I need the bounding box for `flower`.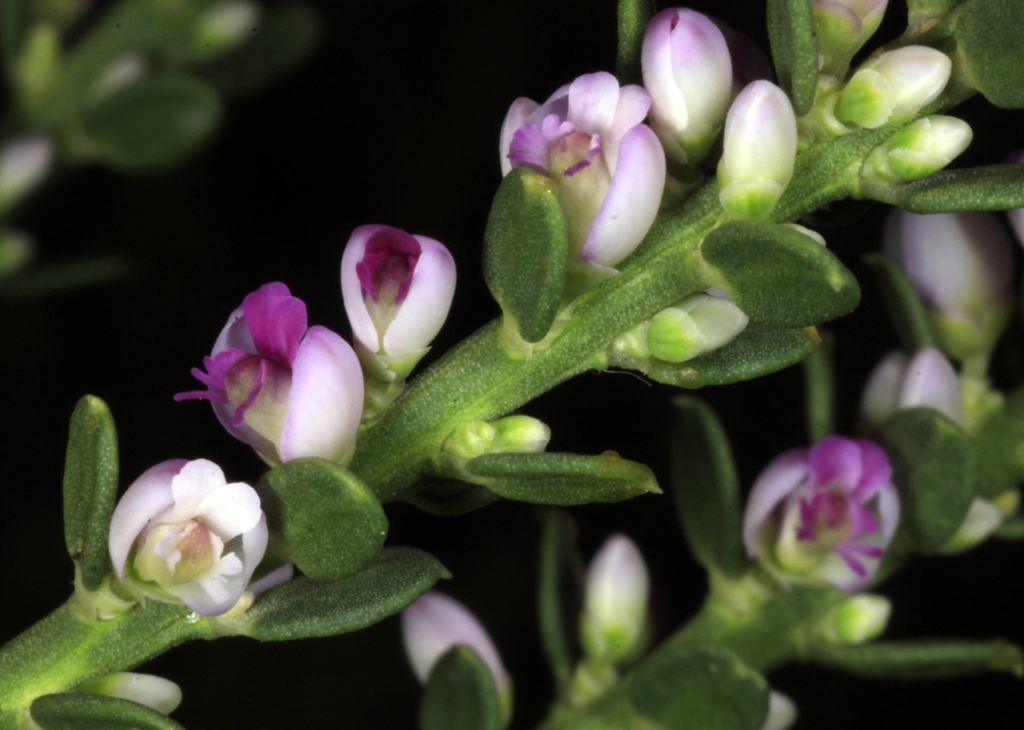
Here it is: box(720, 79, 796, 192).
